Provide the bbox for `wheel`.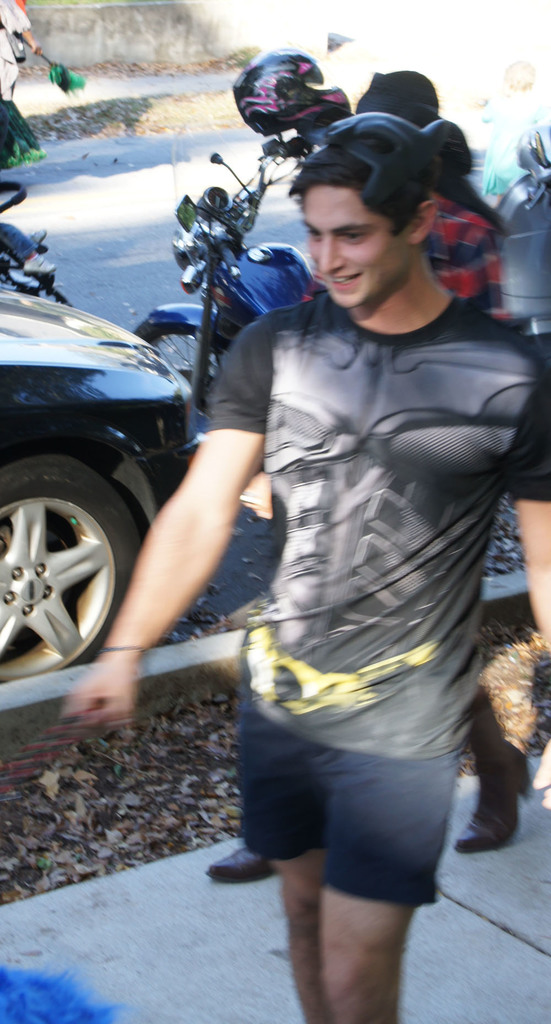
l=134, t=319, r=234, b=413.
